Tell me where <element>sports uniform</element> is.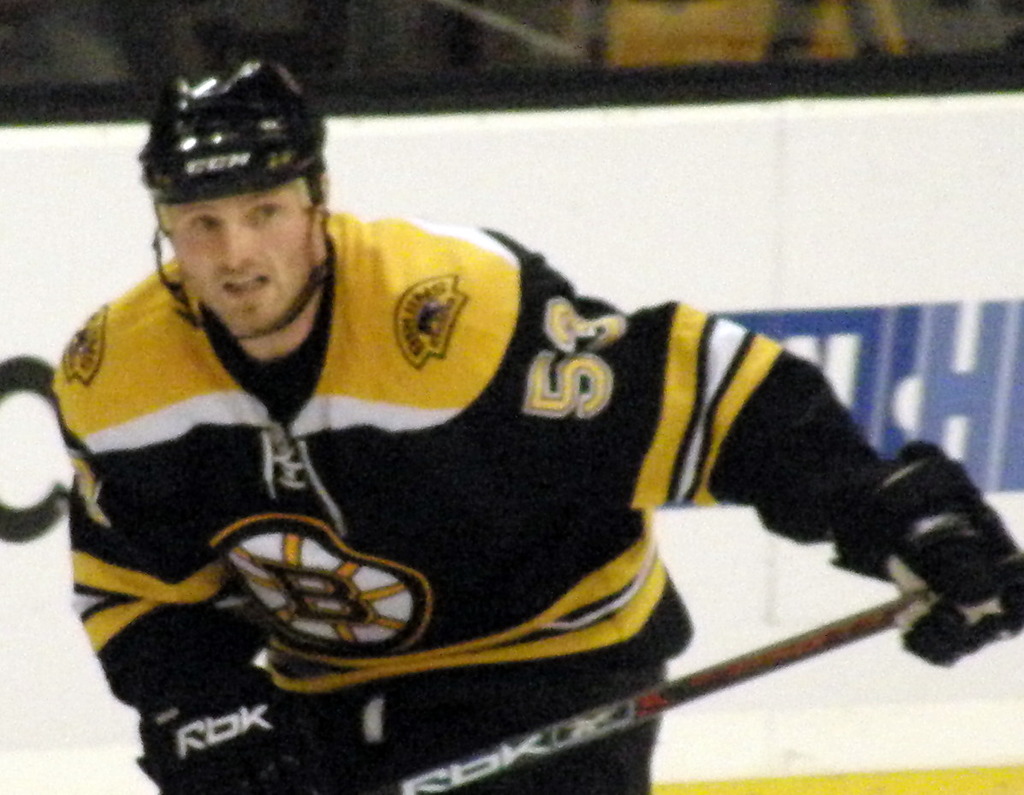
<element>sports uniform</element> is at Rect(19, 50, 939, 792).
